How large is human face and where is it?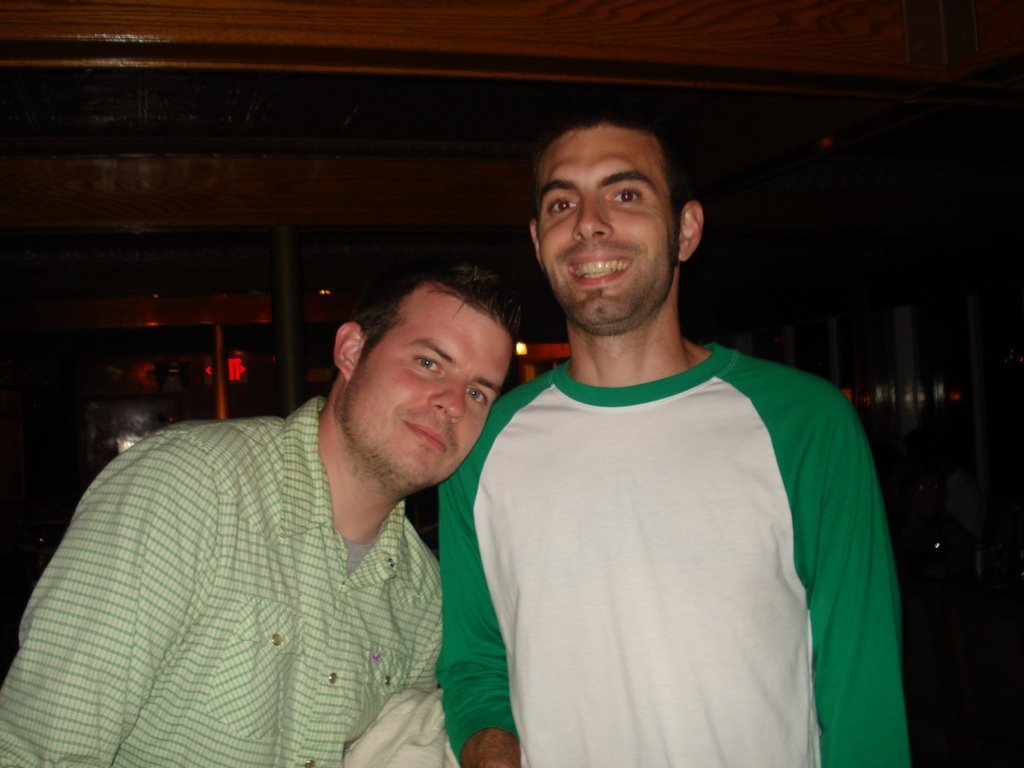
Bounding box: <bbox>542, 119, 679, 325</bbox>.
